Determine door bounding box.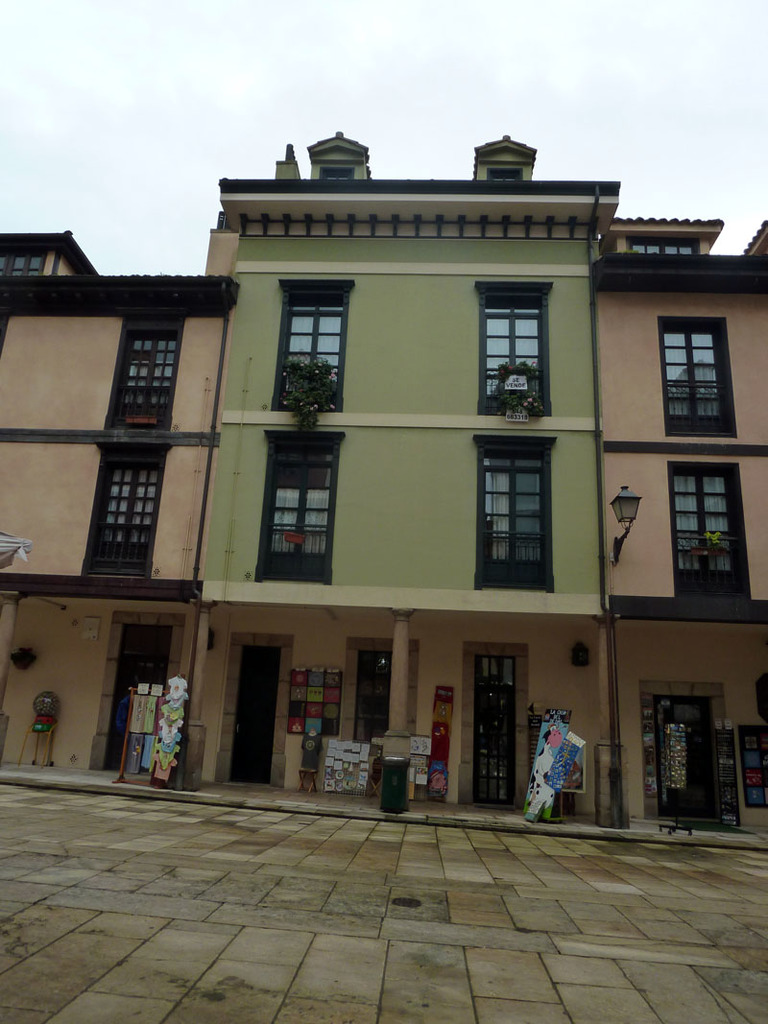
Determined: x1=229, y1=640, x2=282, y2=780.
